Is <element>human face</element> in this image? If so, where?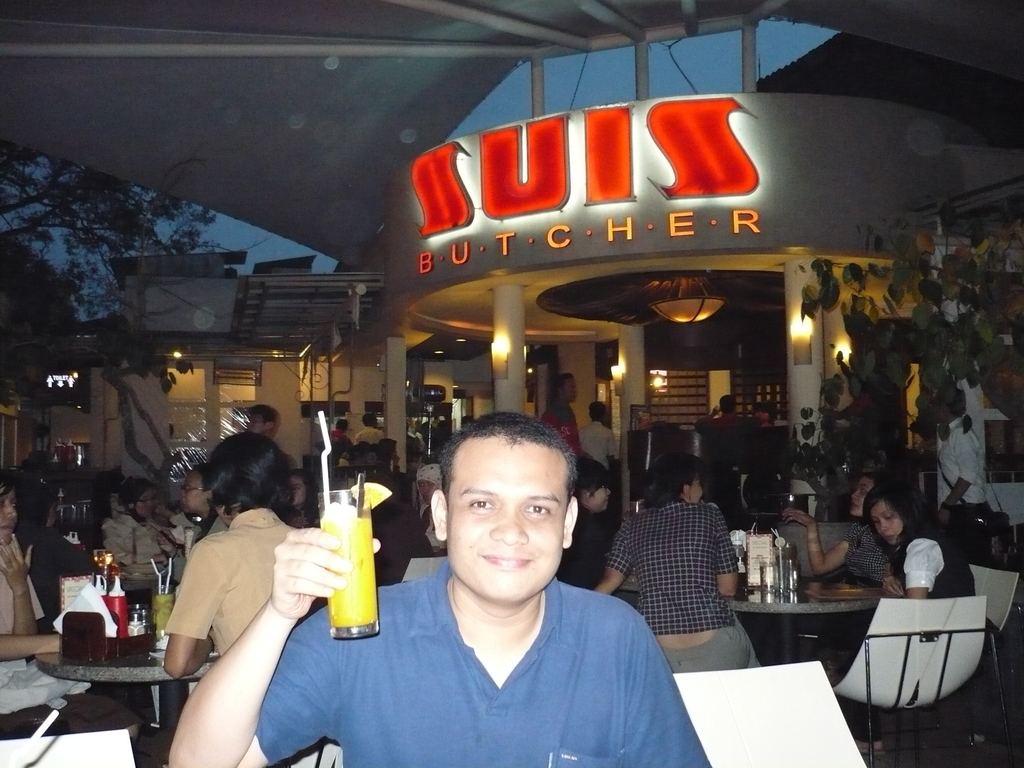
Yes, at 562 375 576 404.
